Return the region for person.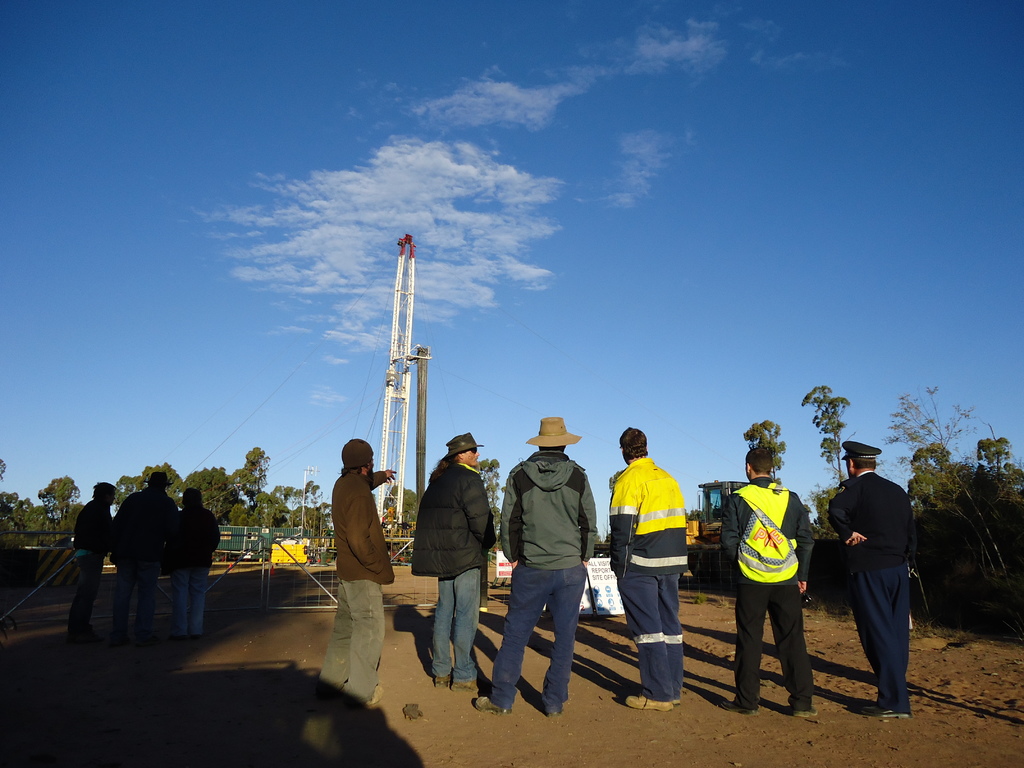
bbox(314, 436, 398, 712).
